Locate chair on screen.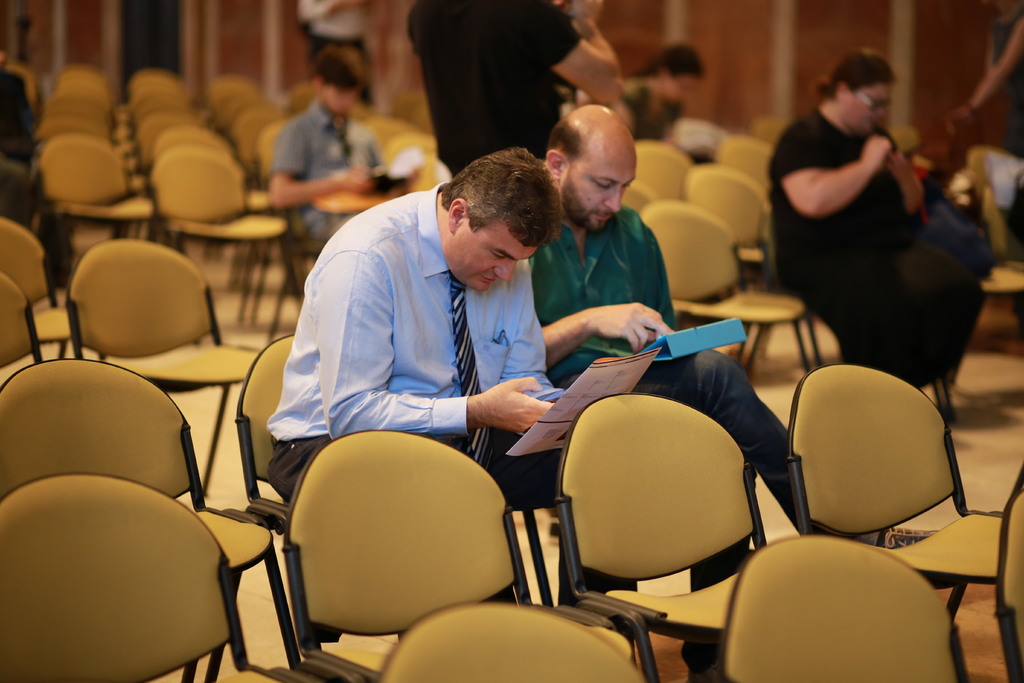
On screen at l=0, t=210, r=75, b=358.
